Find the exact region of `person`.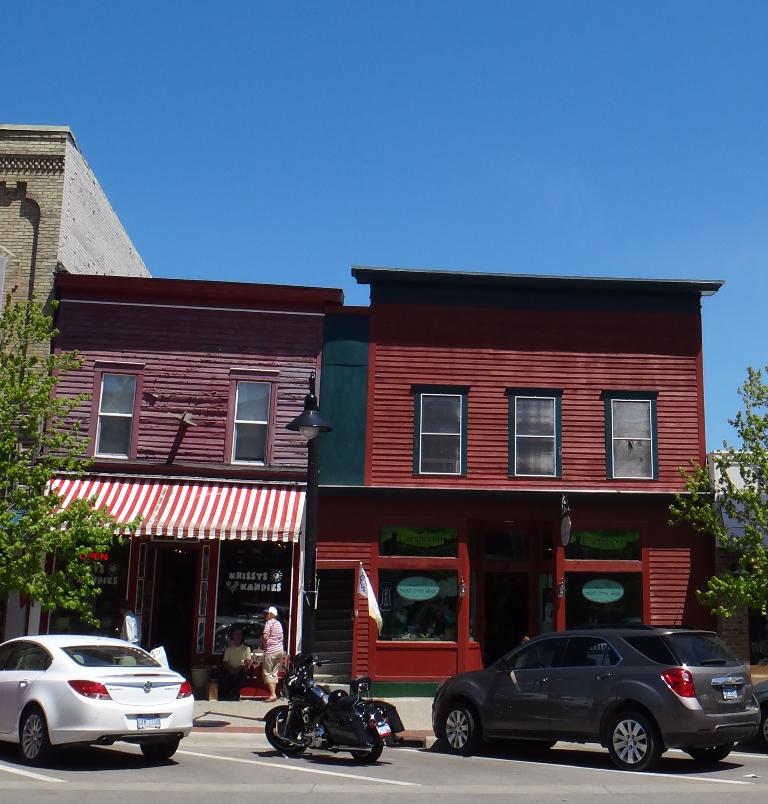
Exact region: 226/632/249/676.
